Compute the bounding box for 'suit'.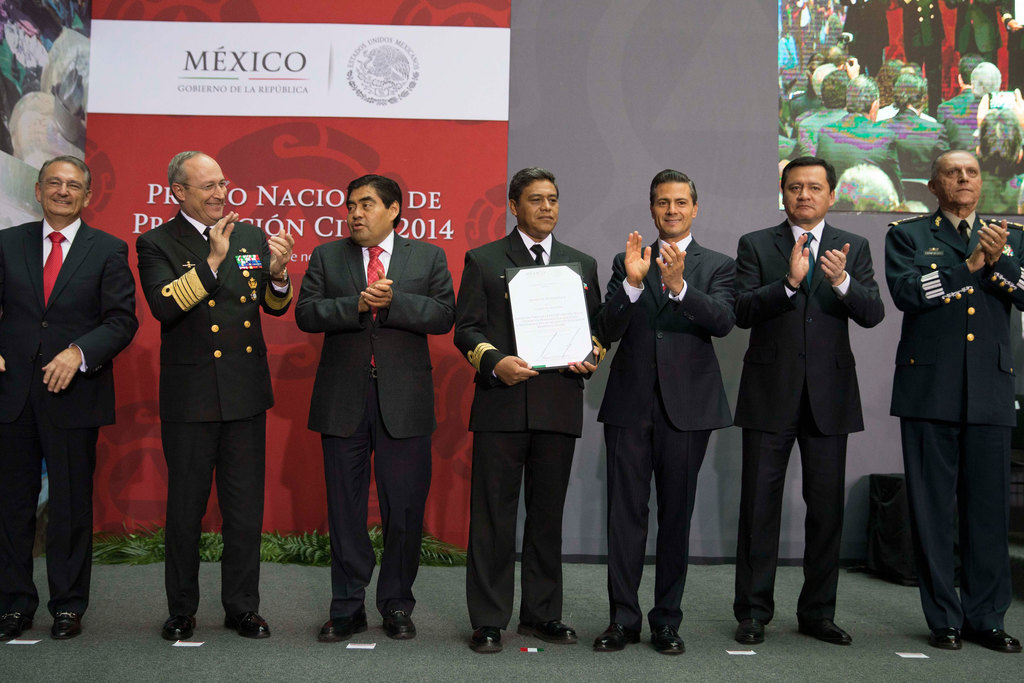
<region>593, 233, 739, 634</region>.
